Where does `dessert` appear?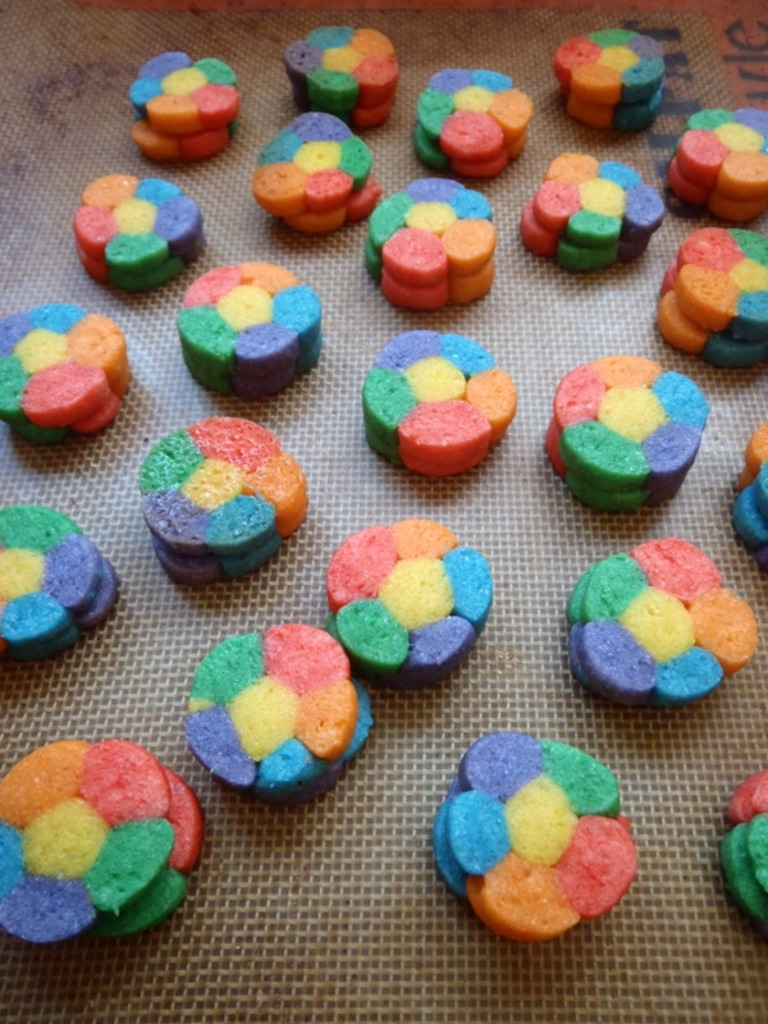
Appears at (436, 724, 641, 942).
